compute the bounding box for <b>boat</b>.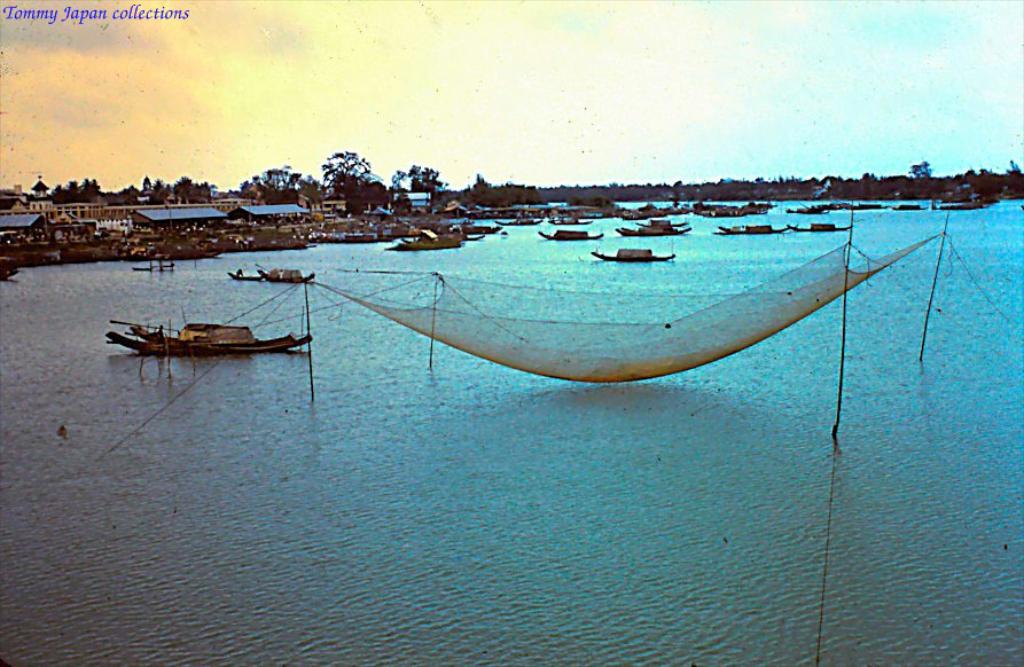
left=229, top=275, right=260, bottom=282.
